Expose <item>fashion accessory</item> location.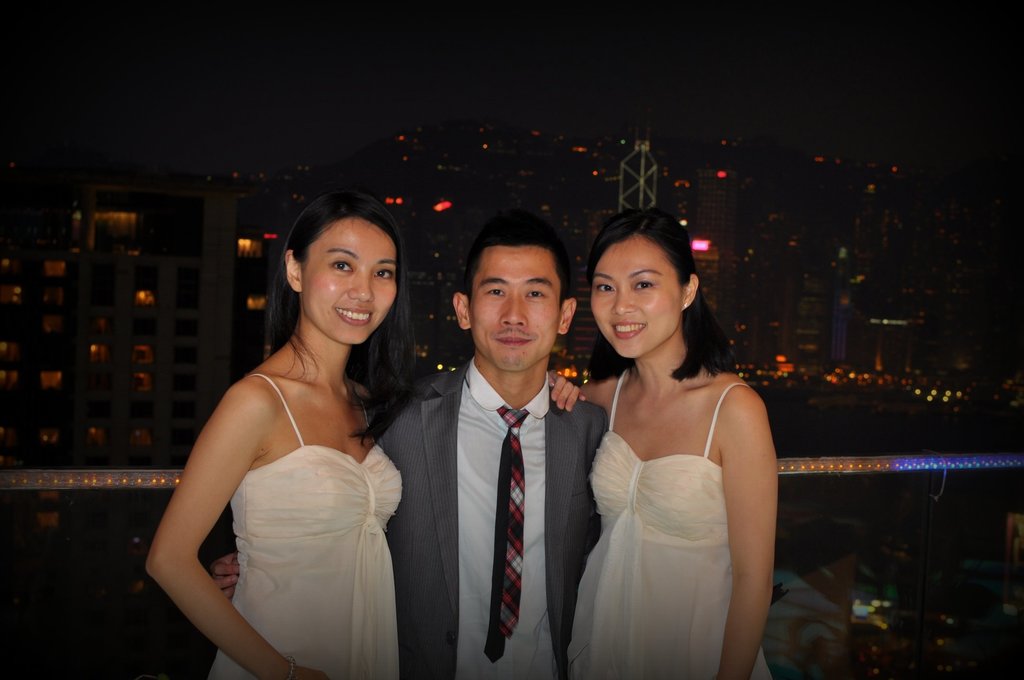
Exposed at <bbox>683, 303, 687, 309</bbox>.
